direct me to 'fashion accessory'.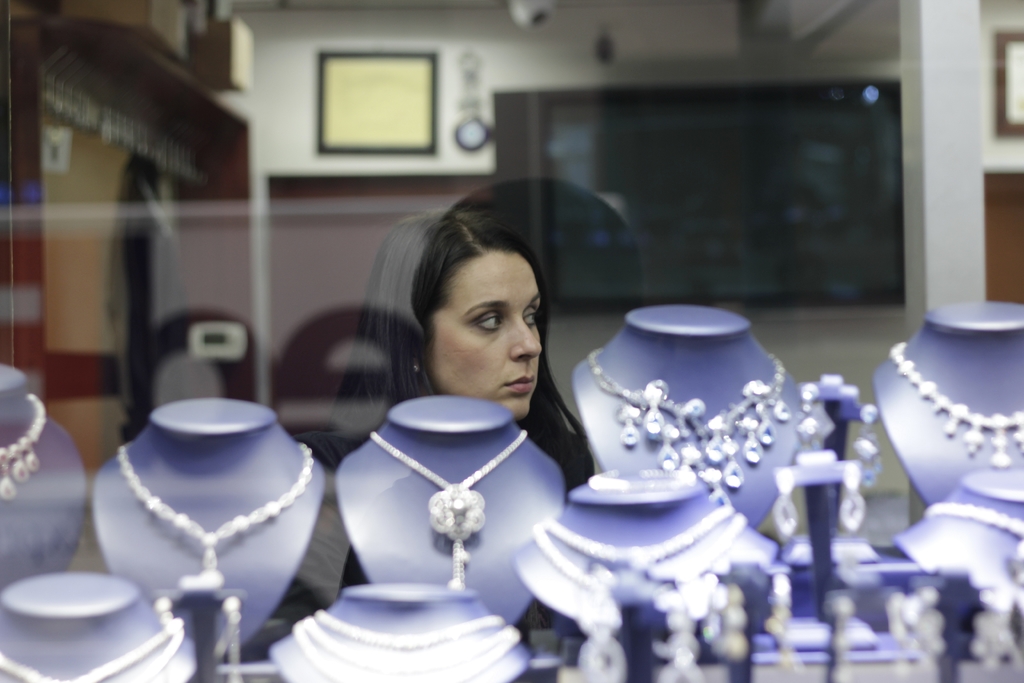
Direction: rect(119, 441, 319, 591).
